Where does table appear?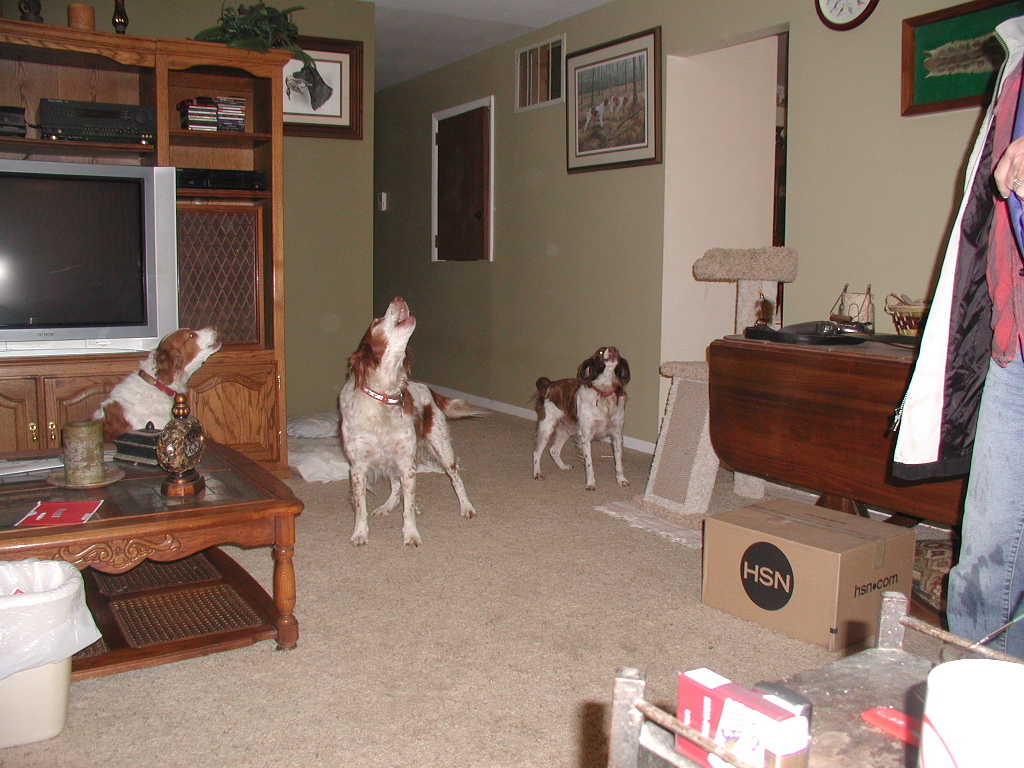
Appears at [9,456,297,667].
